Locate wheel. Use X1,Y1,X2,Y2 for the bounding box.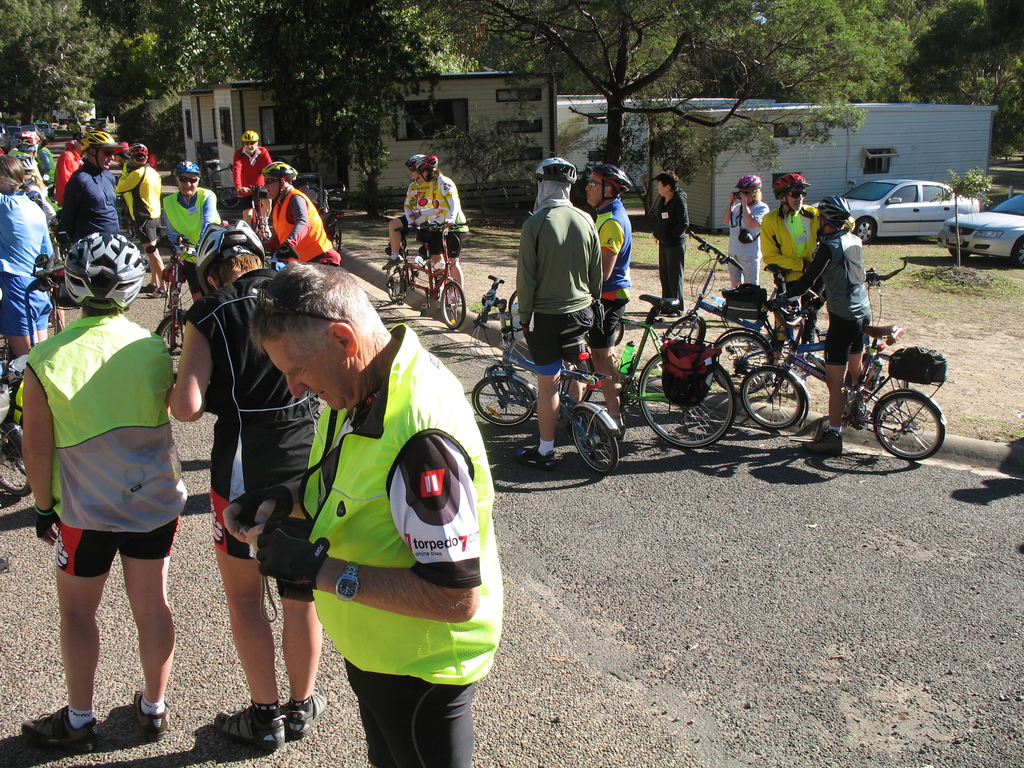
384,262,408,301.
